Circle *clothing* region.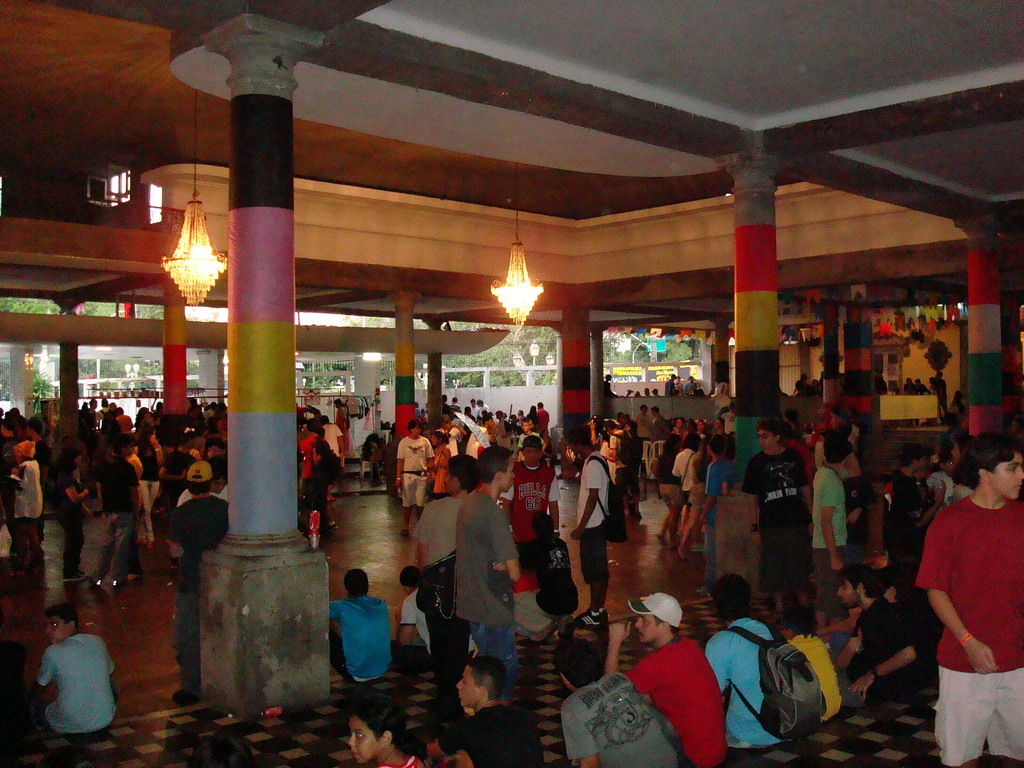
Region: bbox=(795, 380, 808, 395).
